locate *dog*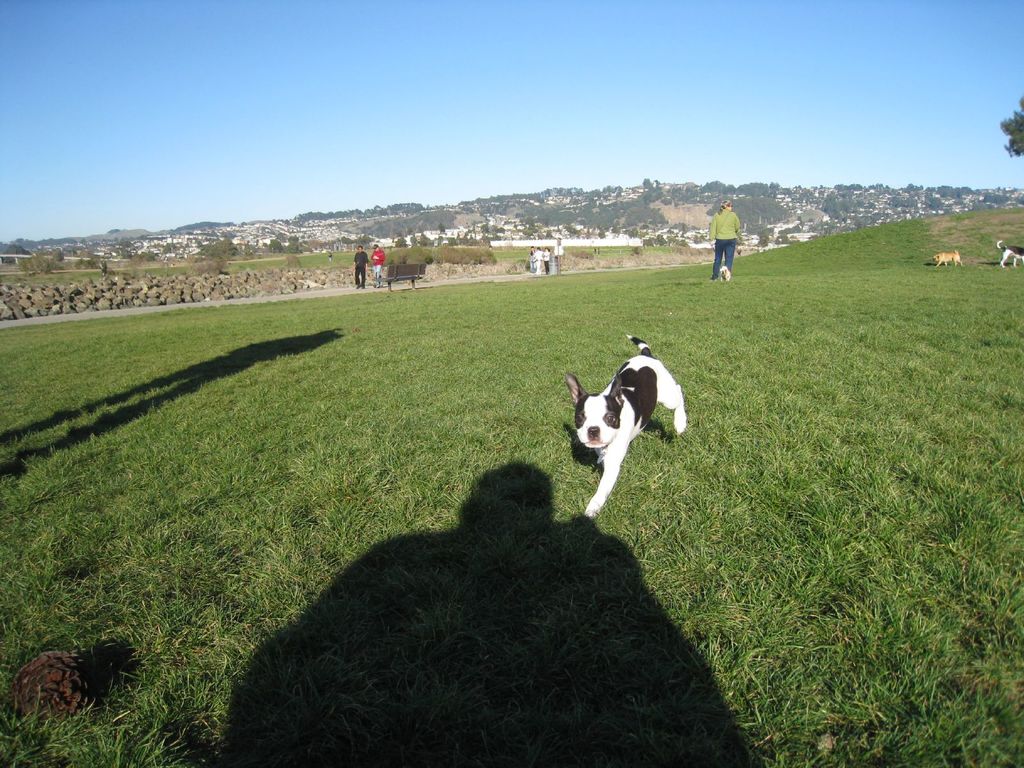
BBox(565, 331, 688, 520)
